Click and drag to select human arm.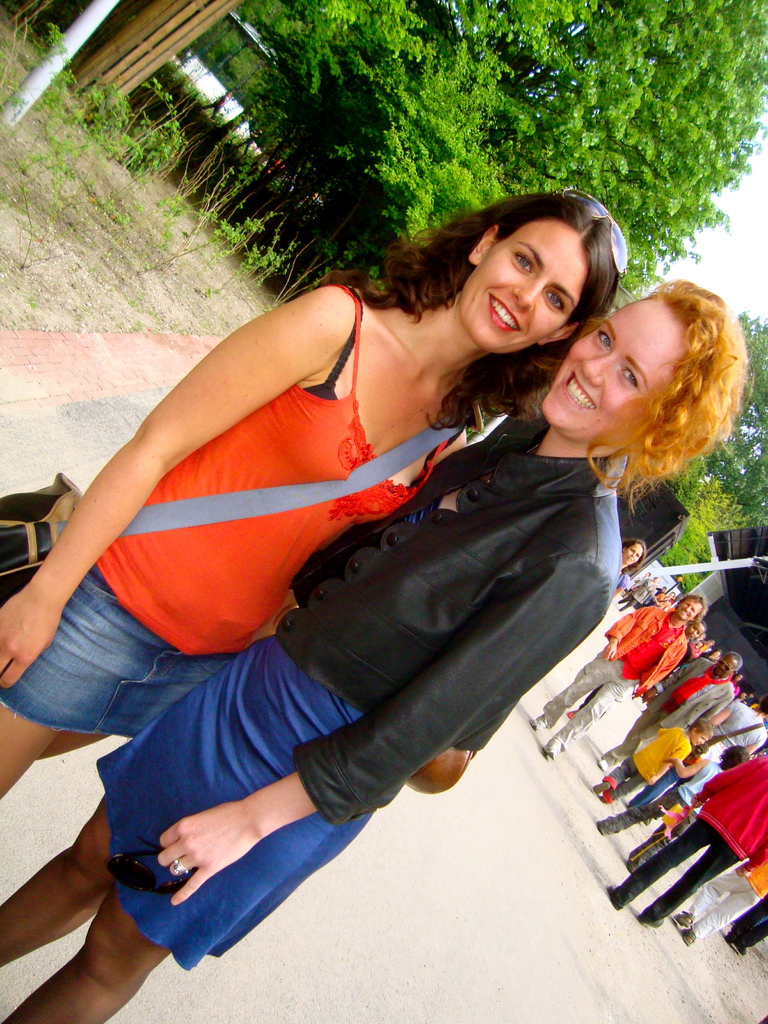
Selection: [x1=630, y1=642, x2=684, y2=694].
